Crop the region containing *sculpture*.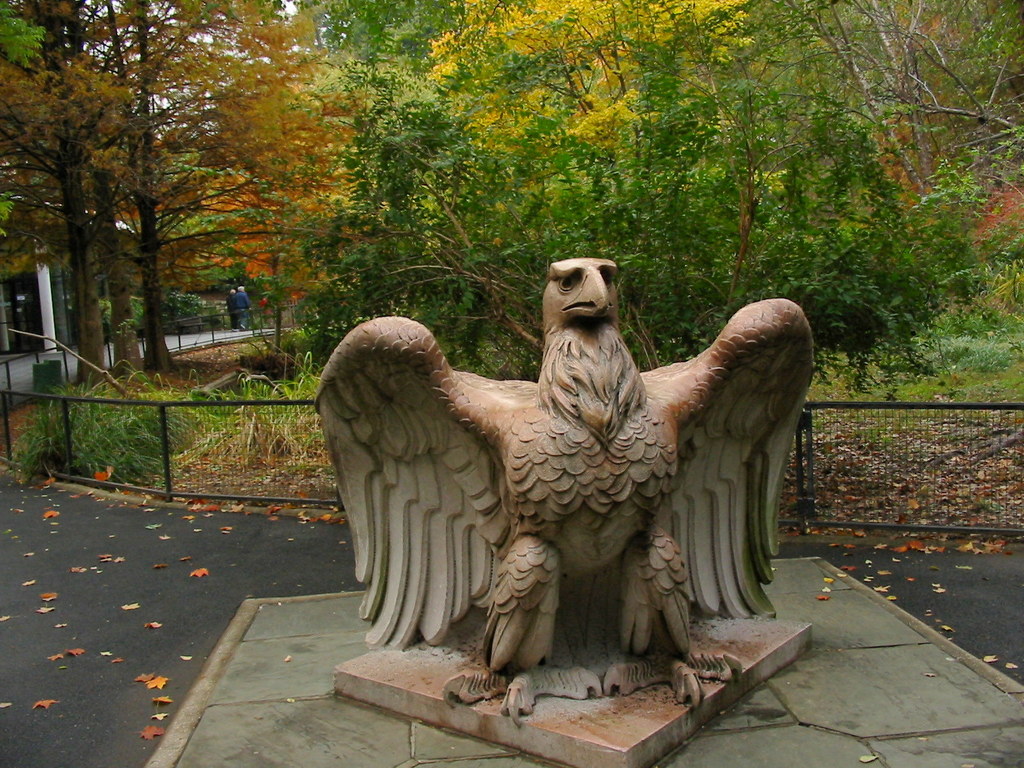
Crop region: x1=318 y1=254 x2=803 y2=724.
